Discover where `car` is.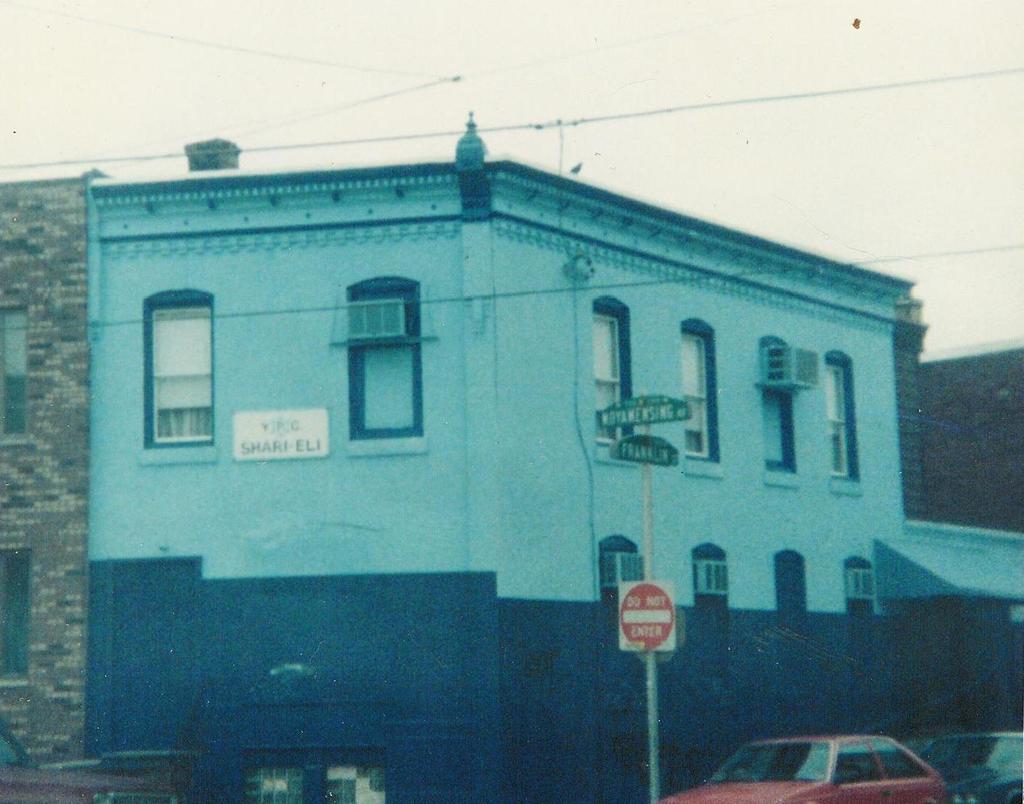
Discovered at {"left": 0, "top": 718, "right": 178, "bottom": 803}.
